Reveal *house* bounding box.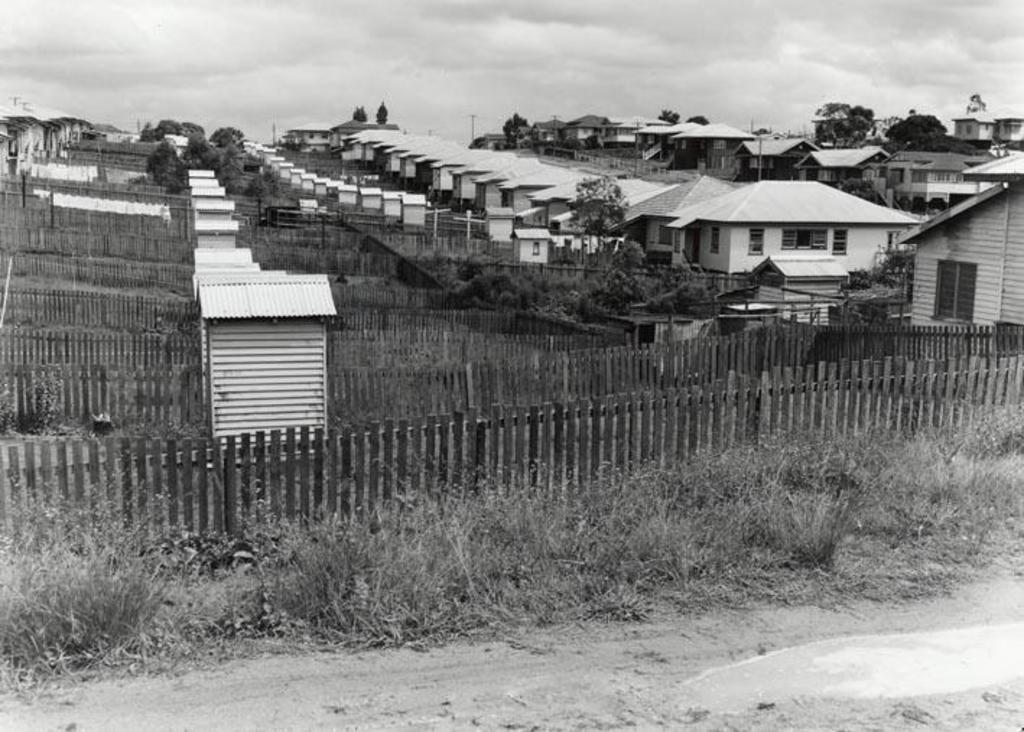
Revealed: (687,121,747,167).
